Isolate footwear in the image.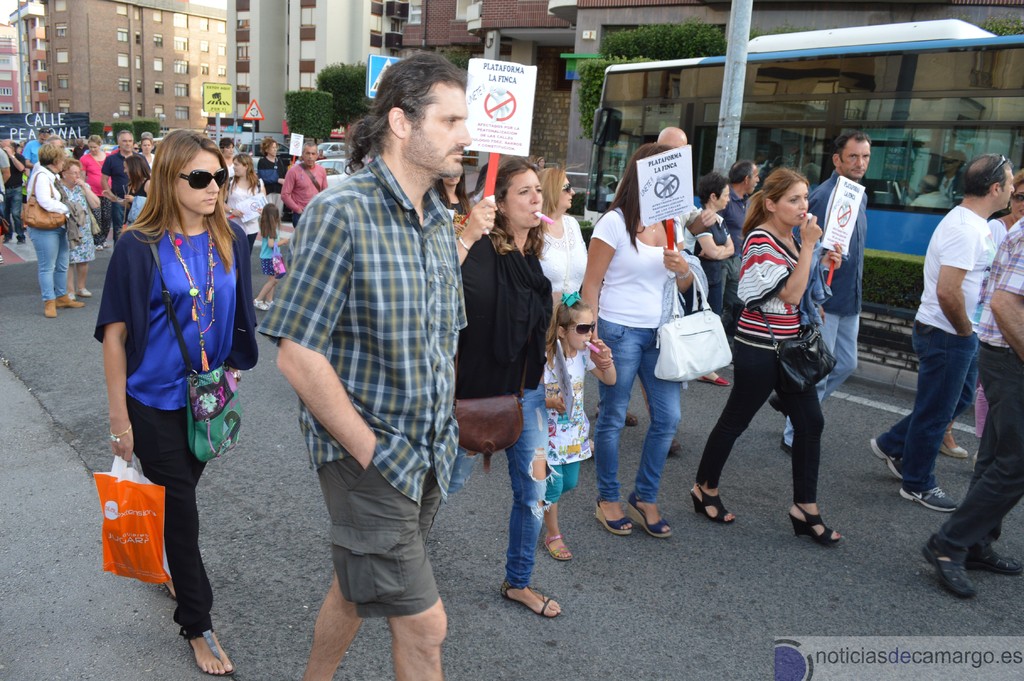
Isolated region: <bbox>263, 299, 278, 313</bbox>.
